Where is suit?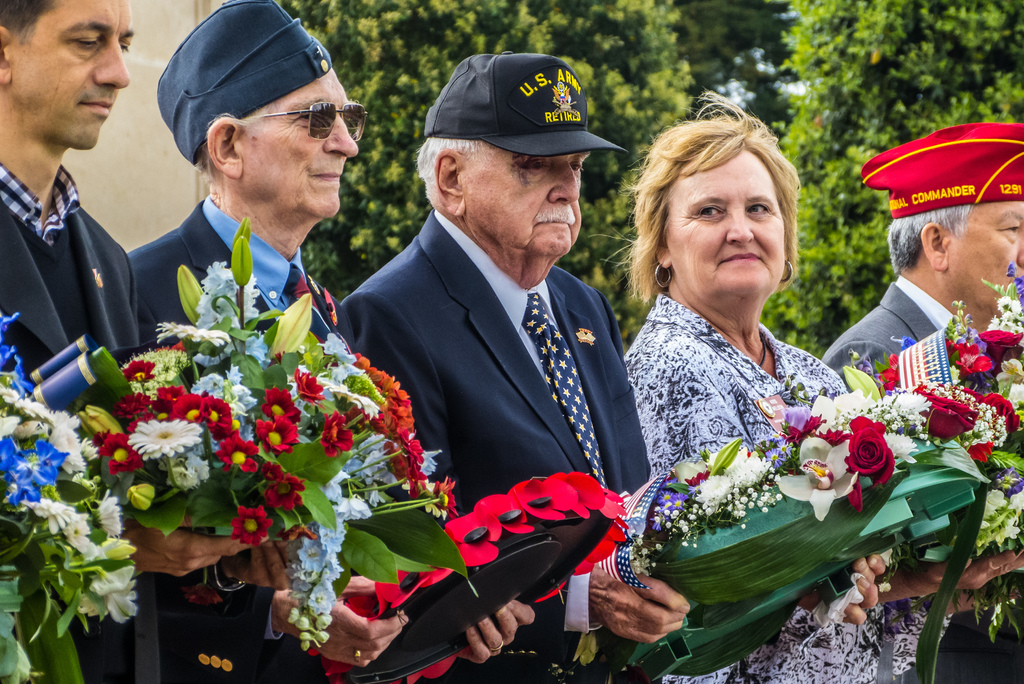
crop(346, 211, 653, 630).
